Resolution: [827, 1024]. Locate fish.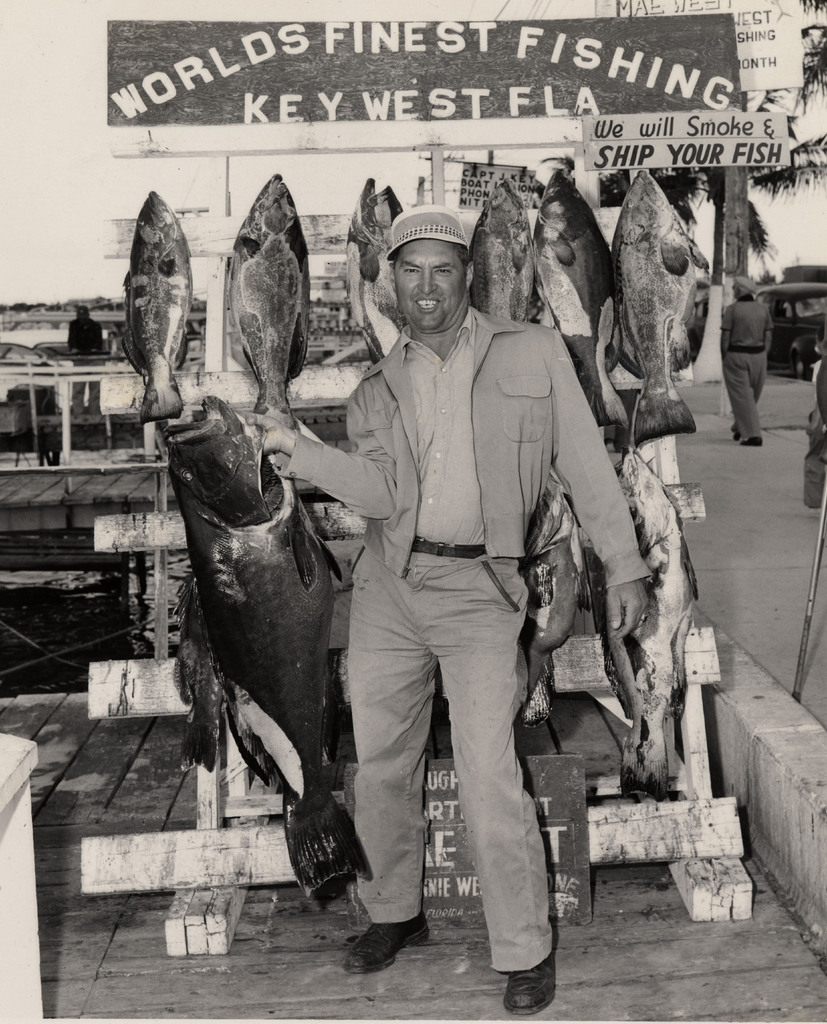
select_region(535, 170, 626, 449).
